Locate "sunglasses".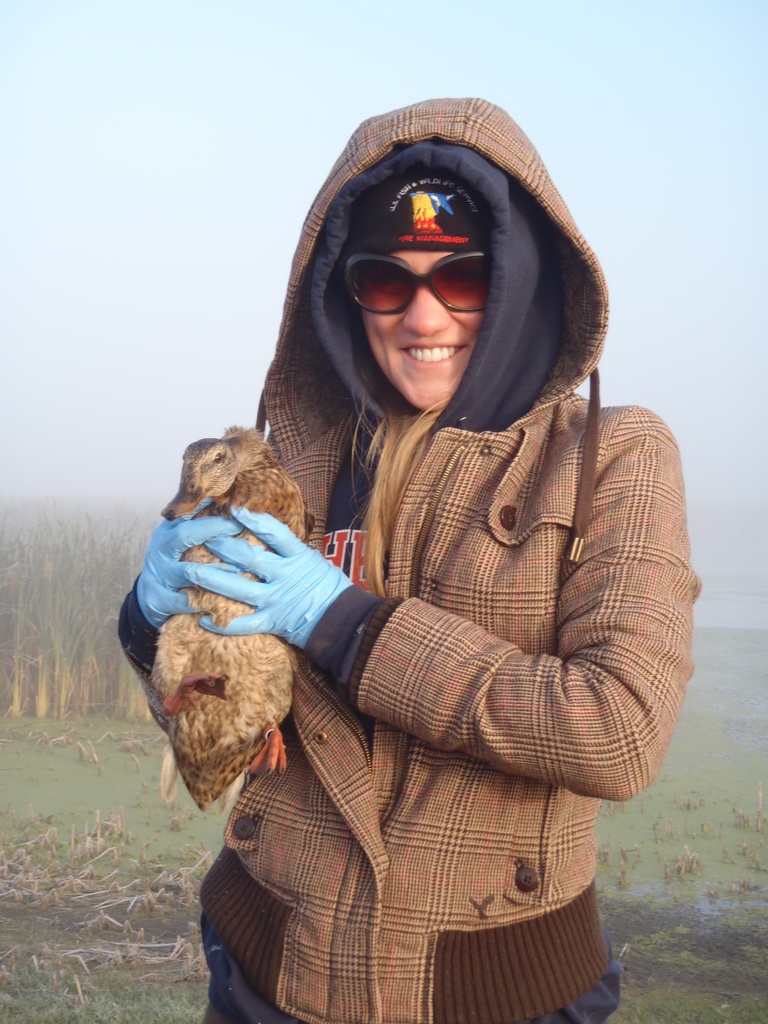
Bounding box: (x1=338, y1=254, x2=492, y2=316).
